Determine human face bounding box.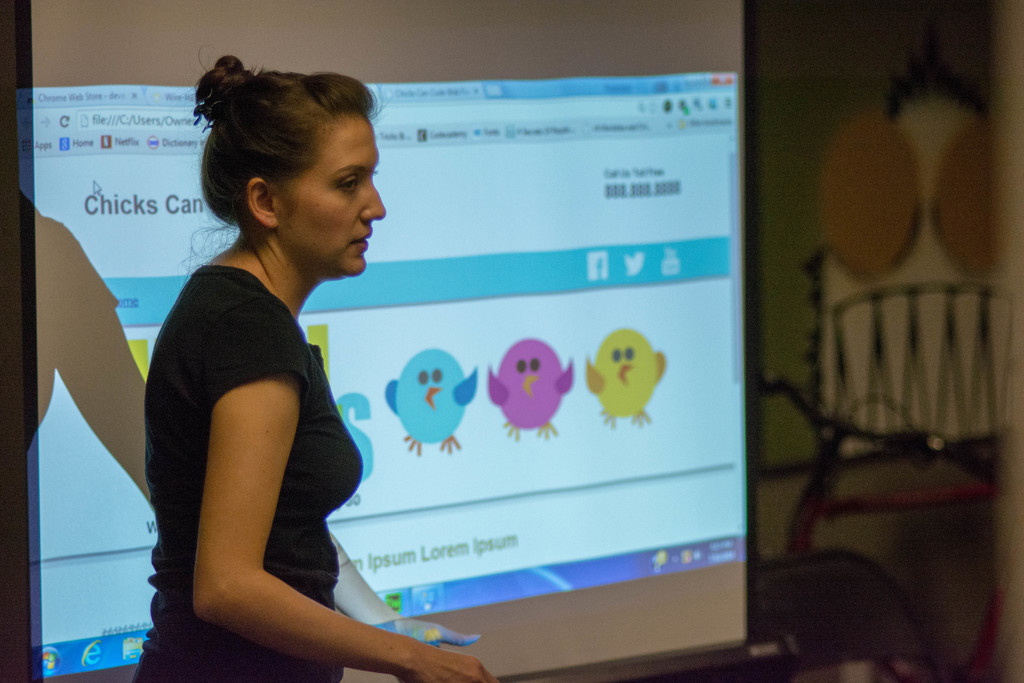
Determined: locate(270, 99, 381, 278).
